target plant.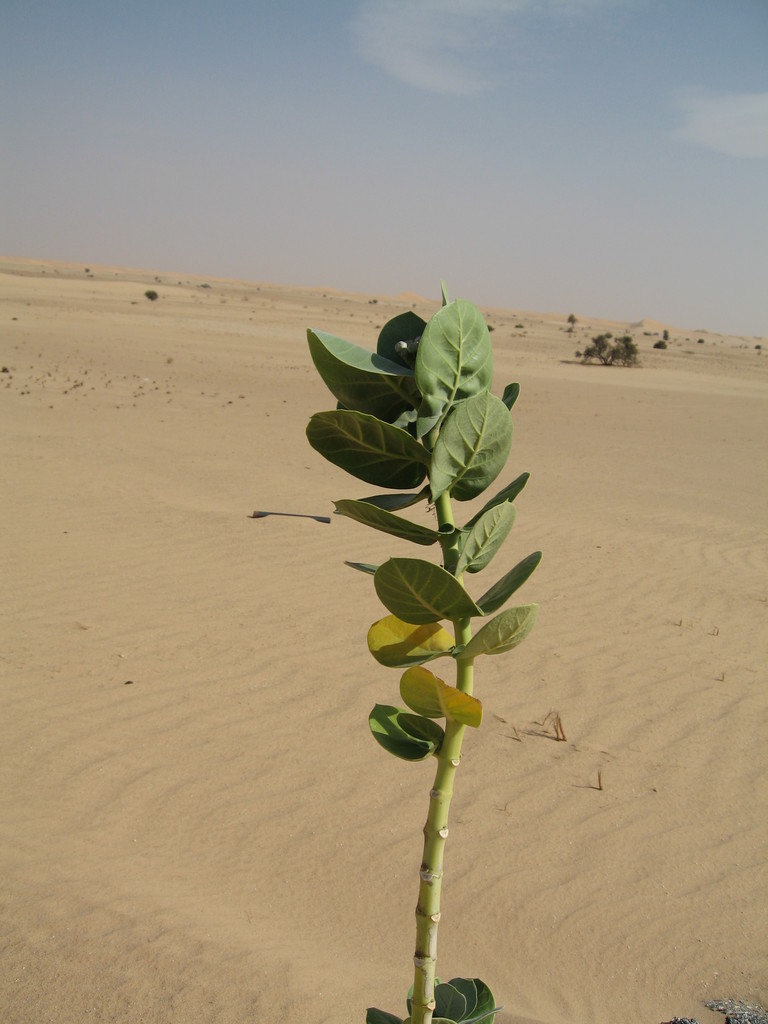
Target region: (x1=554, y1=323, x2=639, y2=372).
